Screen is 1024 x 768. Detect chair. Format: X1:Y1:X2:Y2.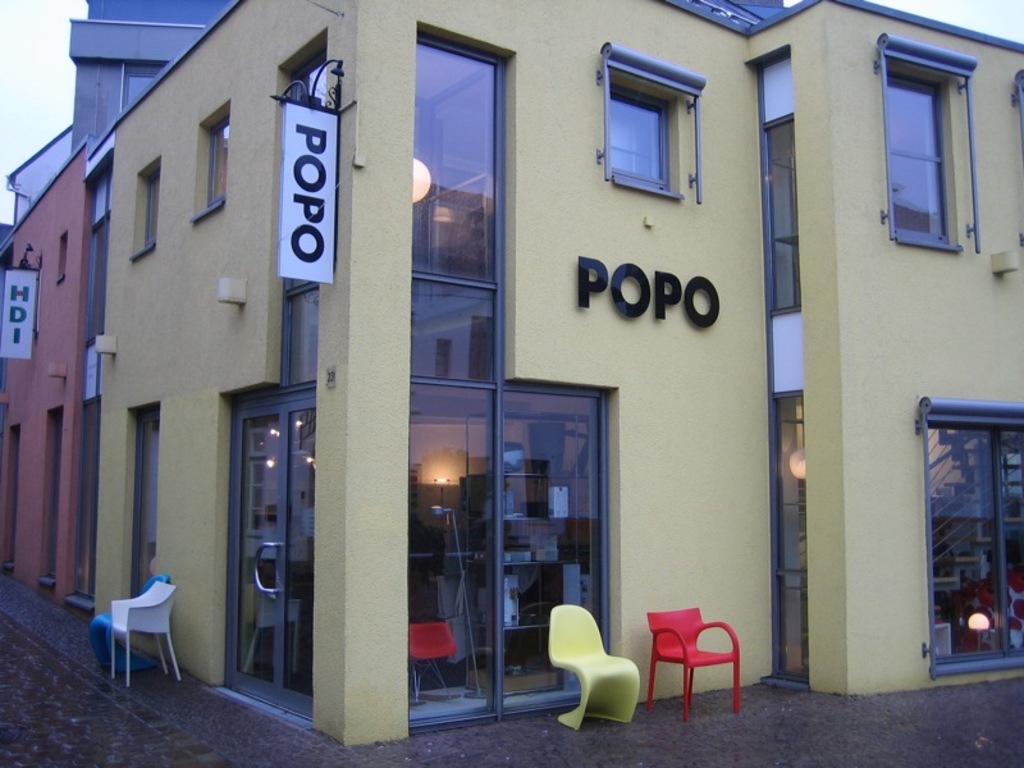
648:616:748:727.
